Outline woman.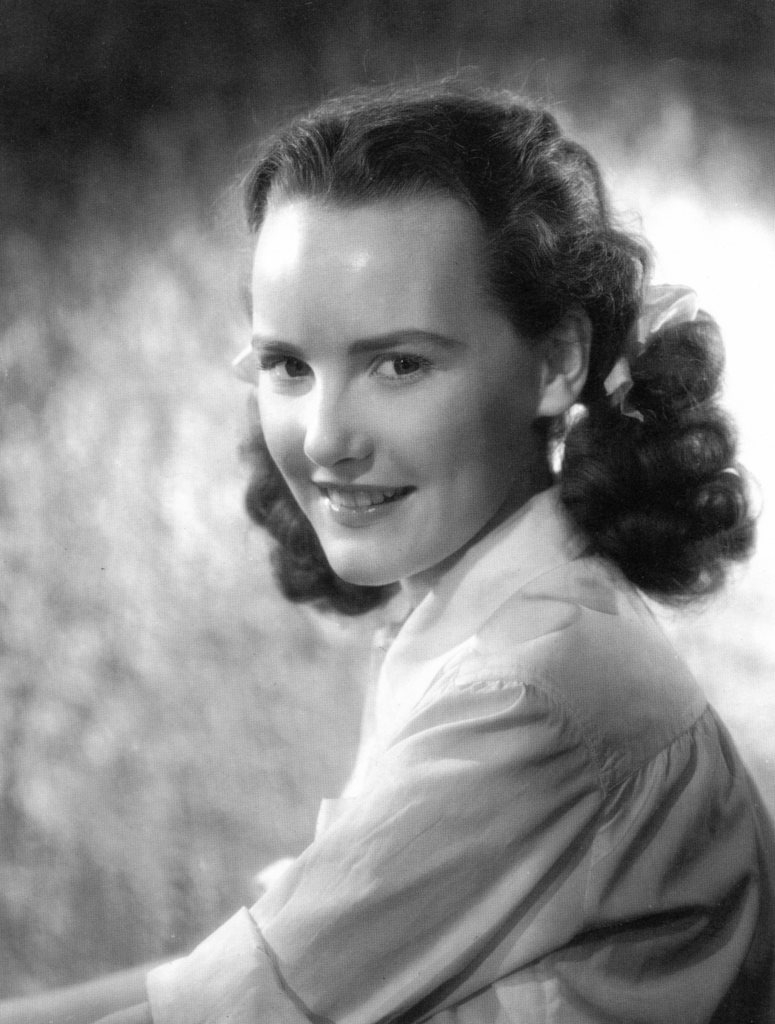
Outline: [0, 63, 774, 1023].
